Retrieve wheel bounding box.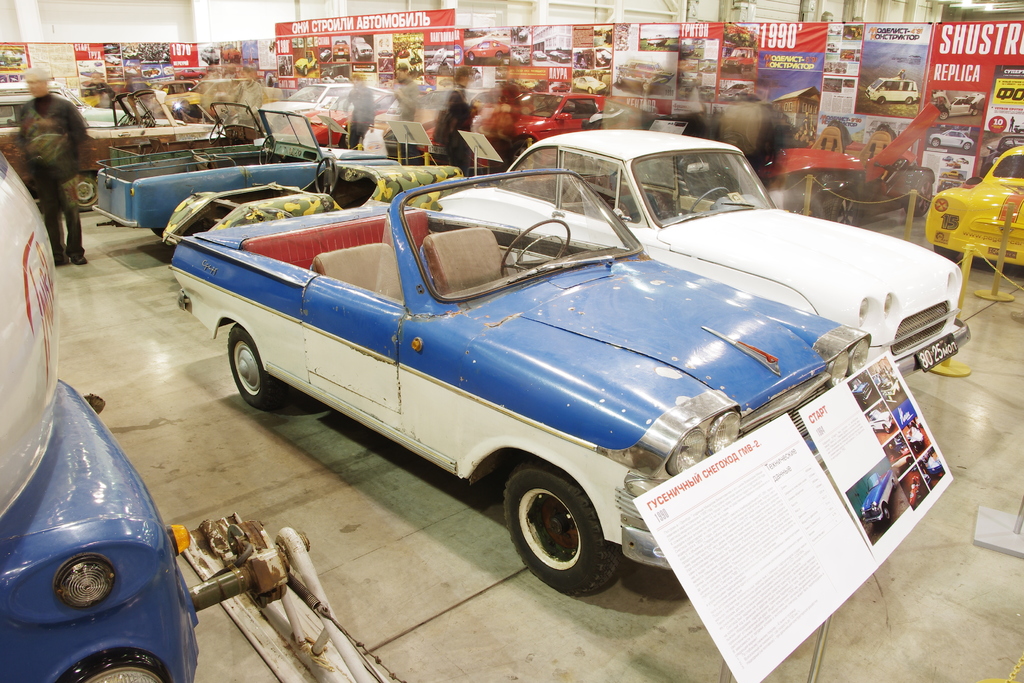
Bounding box: pyautogui.locateOnScreen(314, 62, 319, 70).
